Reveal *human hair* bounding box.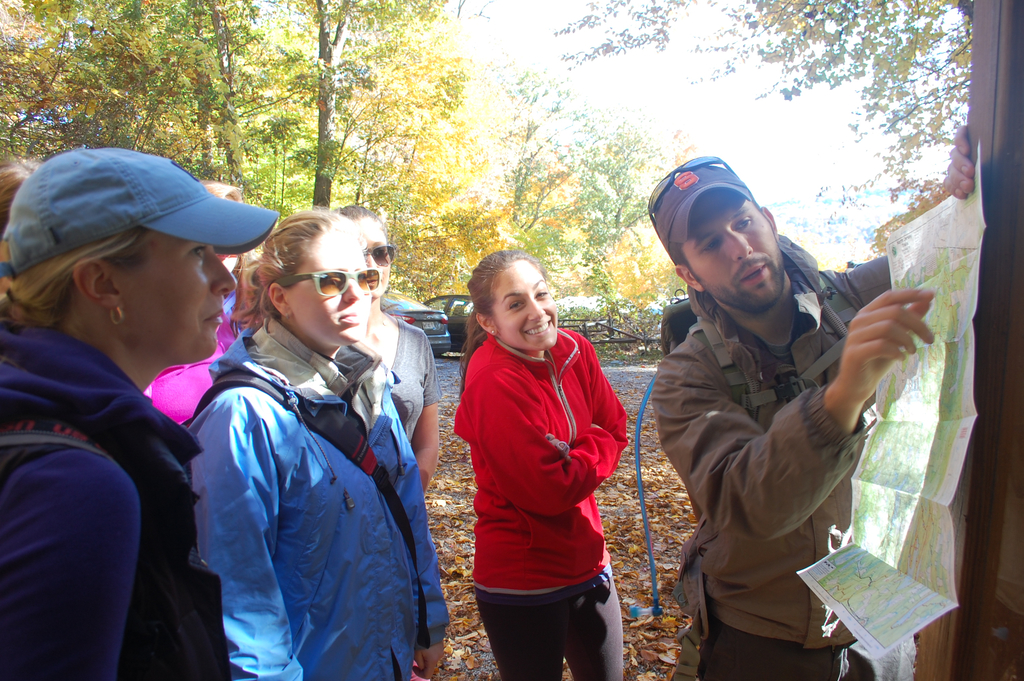
Revealed: 0, 159, 44, 223.
